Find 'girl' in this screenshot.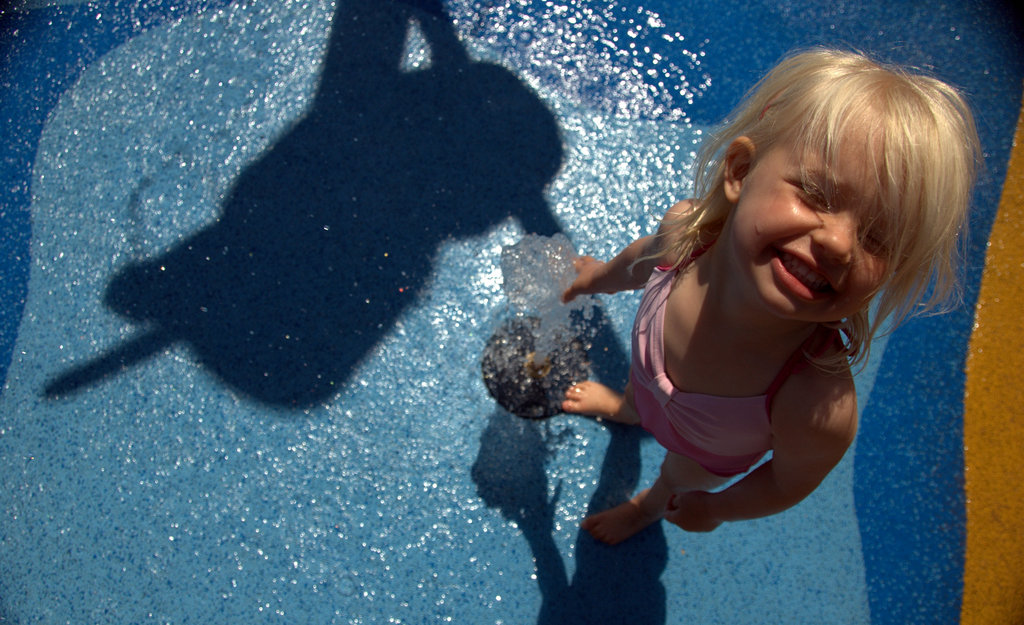
The bounding box for 'girl' is 560,40,984,550.
